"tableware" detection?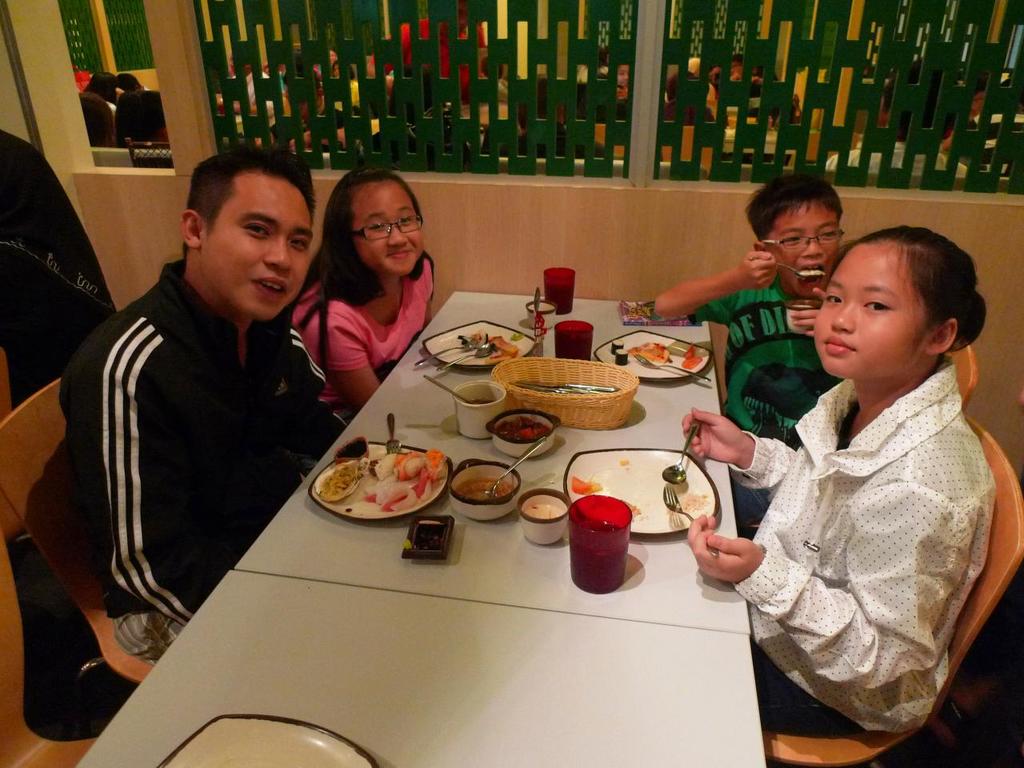
select_region(664, 482, 718, 560)
